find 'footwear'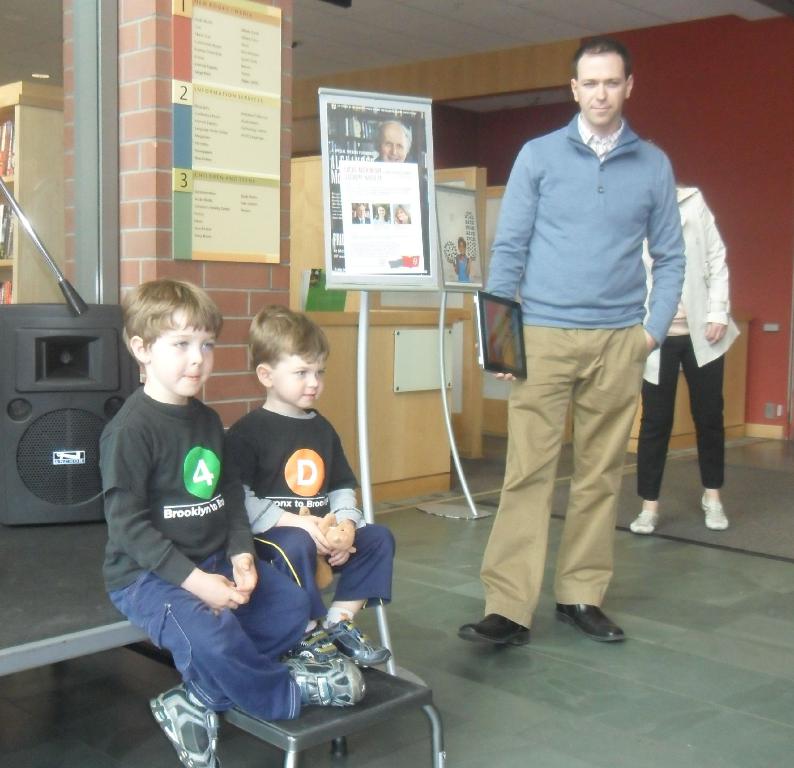
[278, 658, 365, 710]
